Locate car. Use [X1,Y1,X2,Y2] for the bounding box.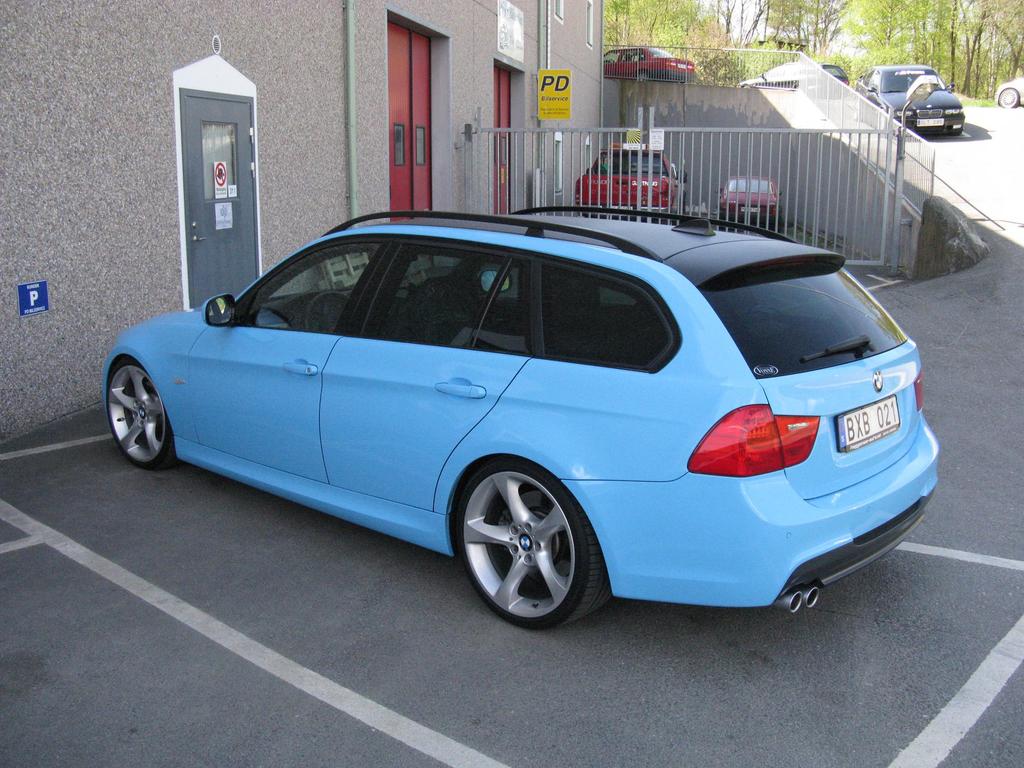
[607,36,697,80].
